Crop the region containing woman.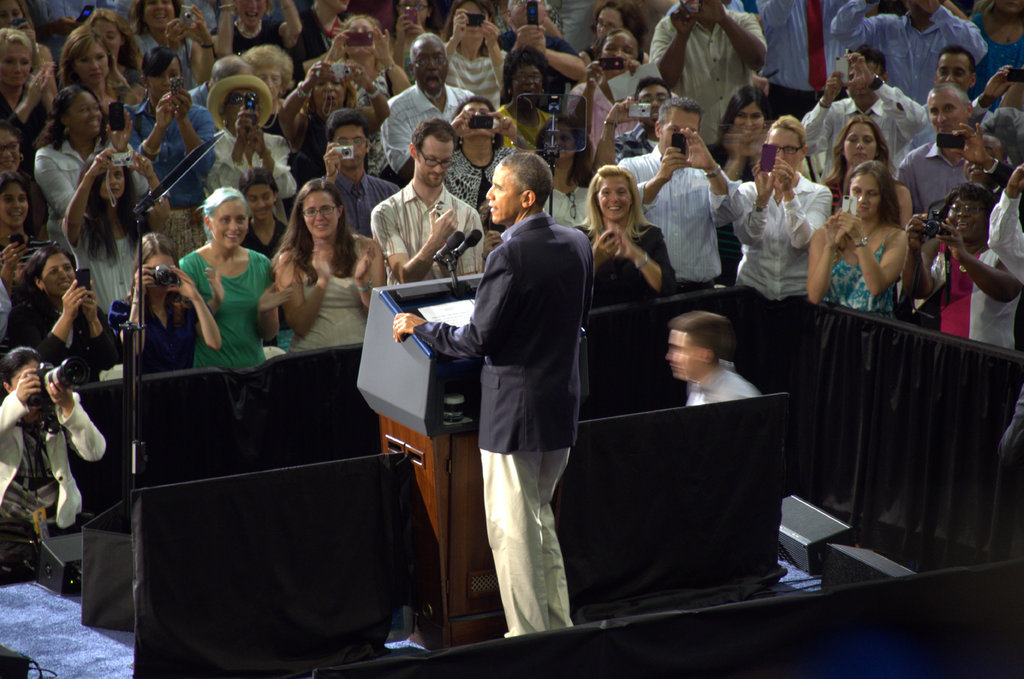
Crop region: 968:0:1023:115.
